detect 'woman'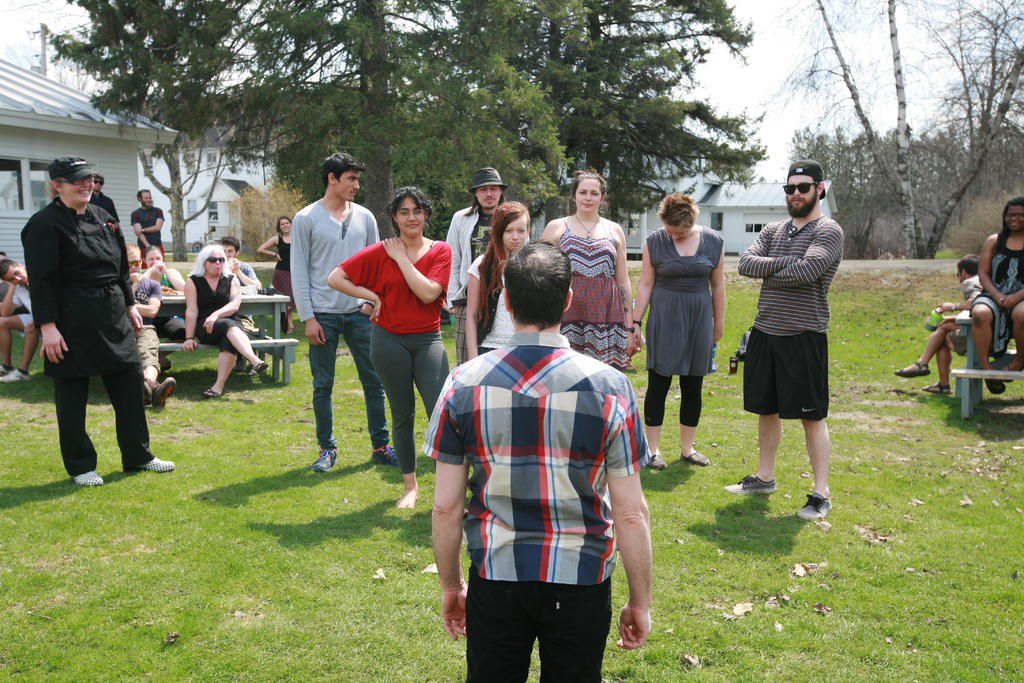
rect(19, 155, 175, 488)
